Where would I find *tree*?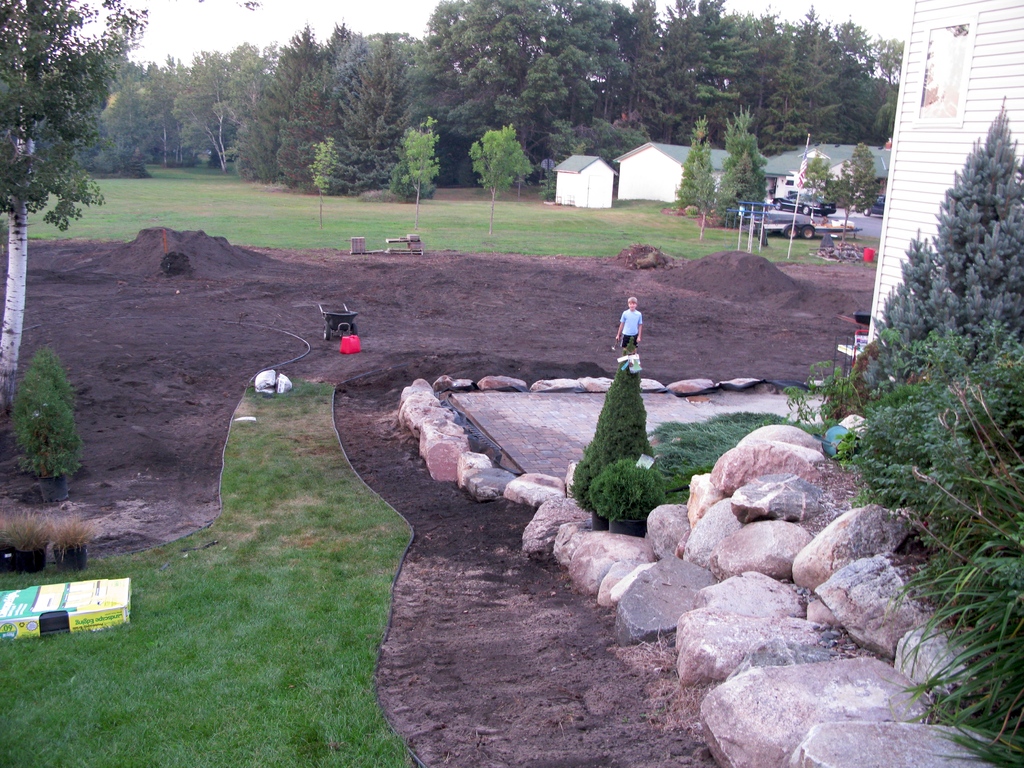
At x1=405 y1=115 x2=440 y2=228.
